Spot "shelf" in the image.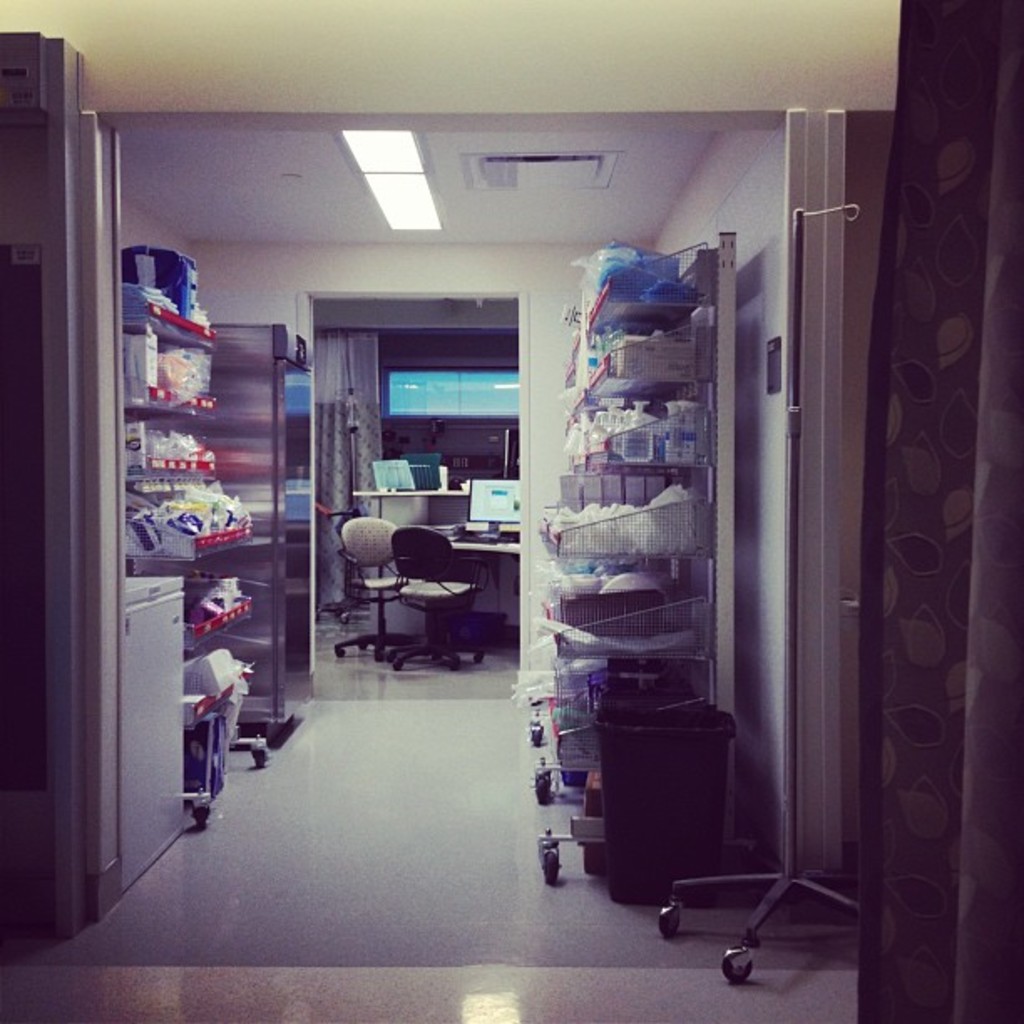
"shelf" found at crop(519, 241, 724, 843).
